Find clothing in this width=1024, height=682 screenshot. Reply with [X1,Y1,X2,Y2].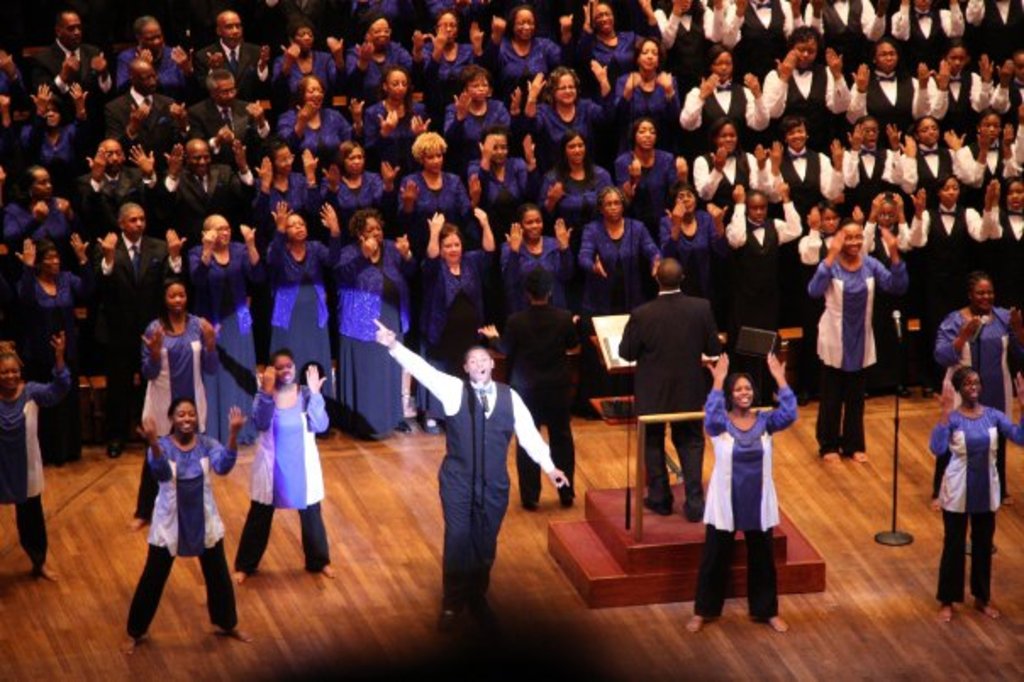
[393,158,470,239].
